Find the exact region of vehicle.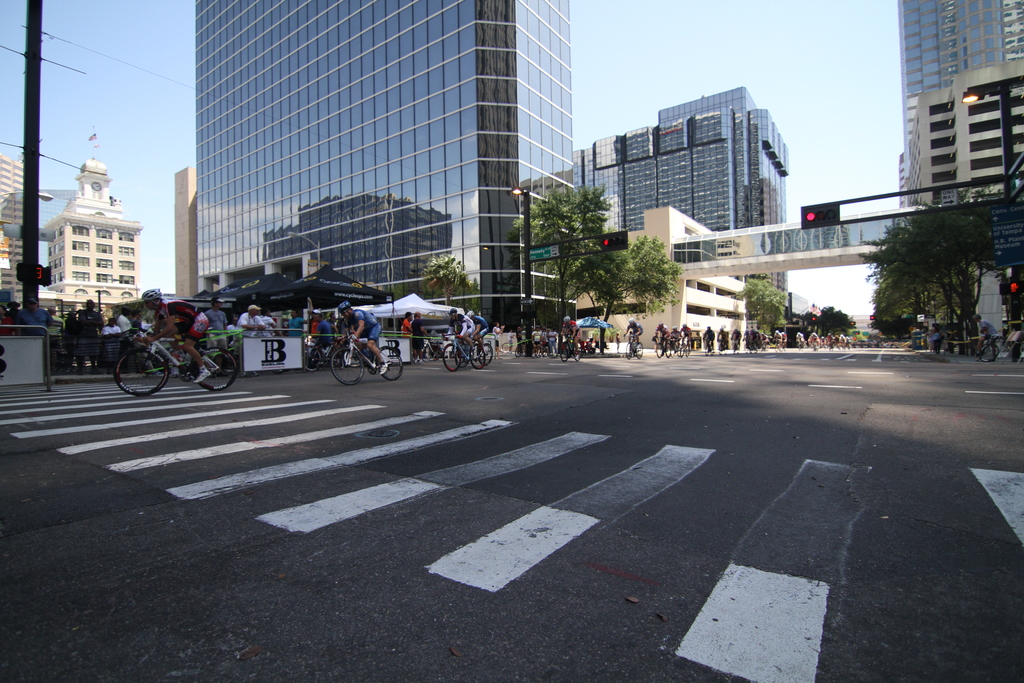
Exact region: bbox(664, 331, 681, 358).
